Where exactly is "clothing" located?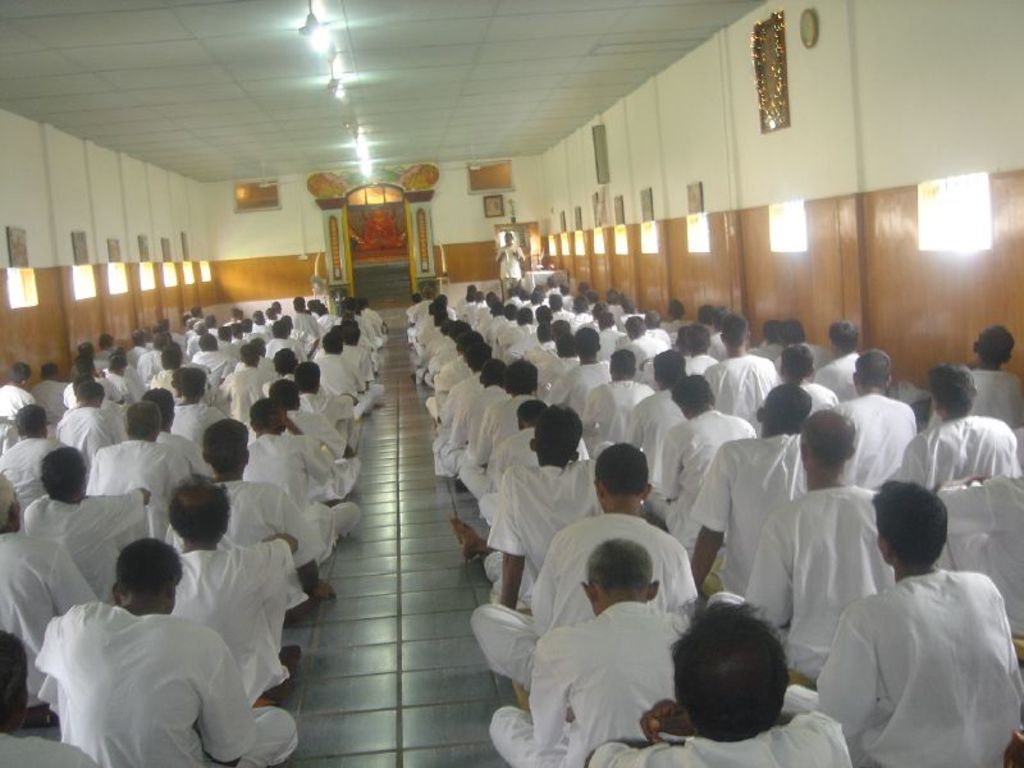
Its bounding box is bbox=(0, 527, 104, 691).
